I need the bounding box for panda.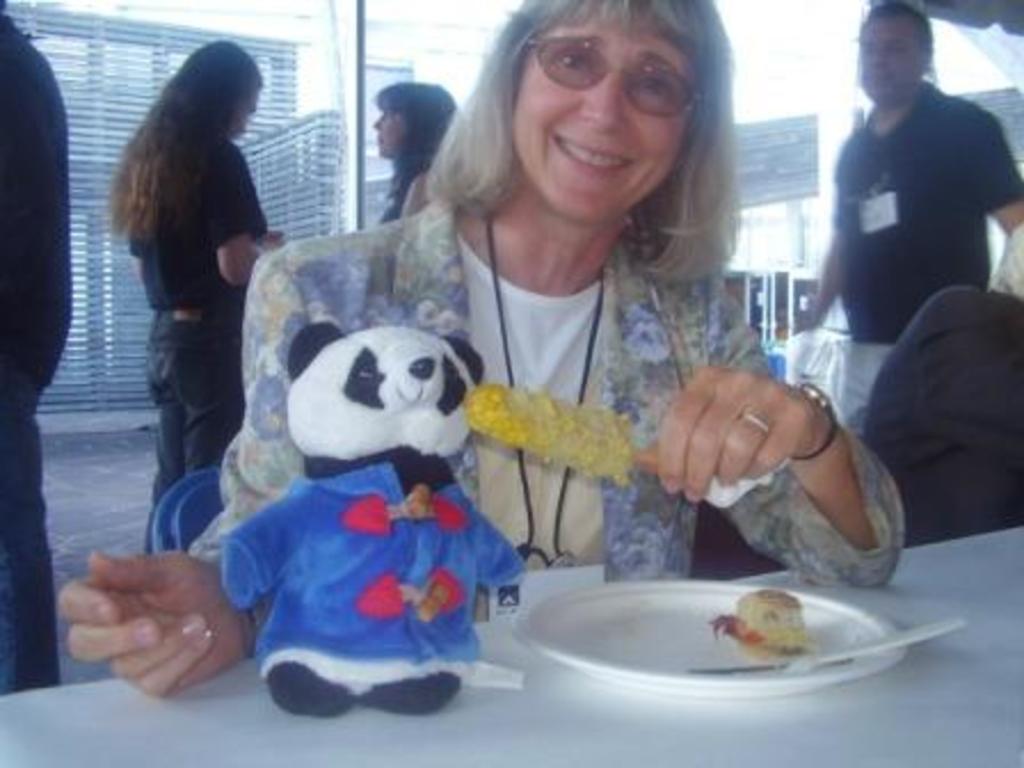
Here it is: bbox(226, 318, 521, 715).
